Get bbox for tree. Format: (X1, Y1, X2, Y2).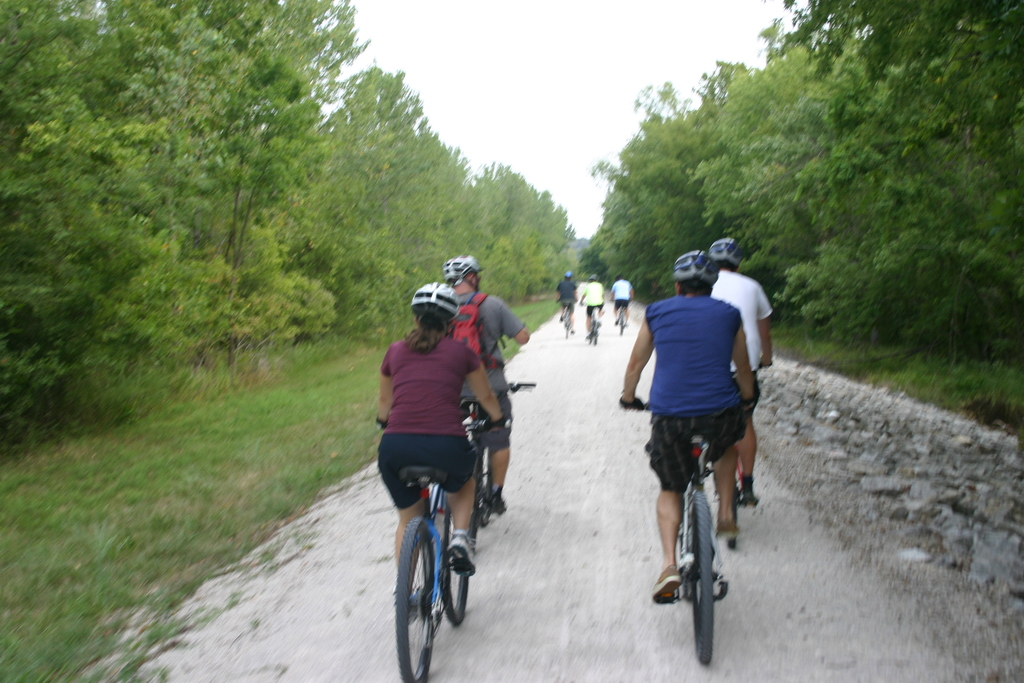
(0, 0, 184, 463).
